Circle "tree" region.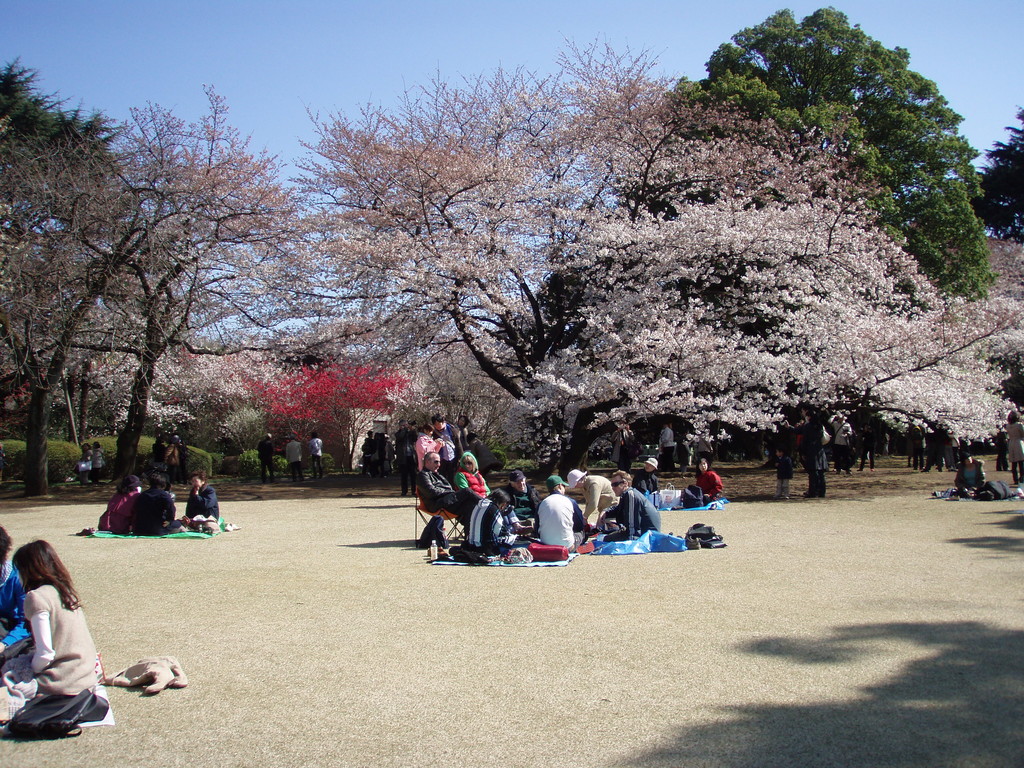
Region: pyautogui.locateOnScreen(63, 343, 310, 461).
